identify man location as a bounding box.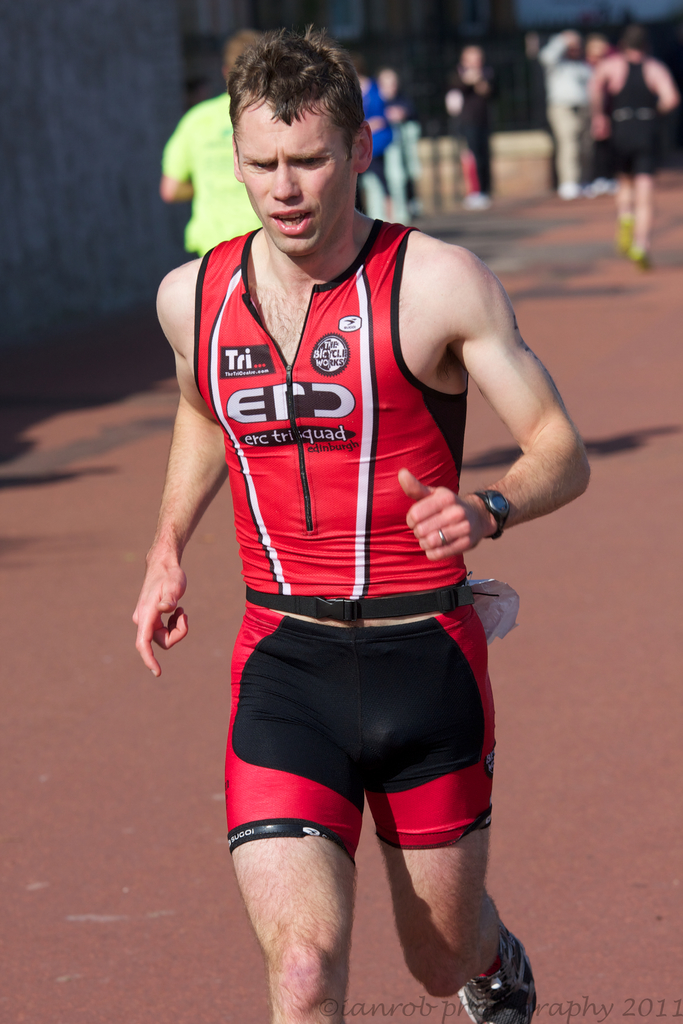
box=[454, 28, 509, 220].
